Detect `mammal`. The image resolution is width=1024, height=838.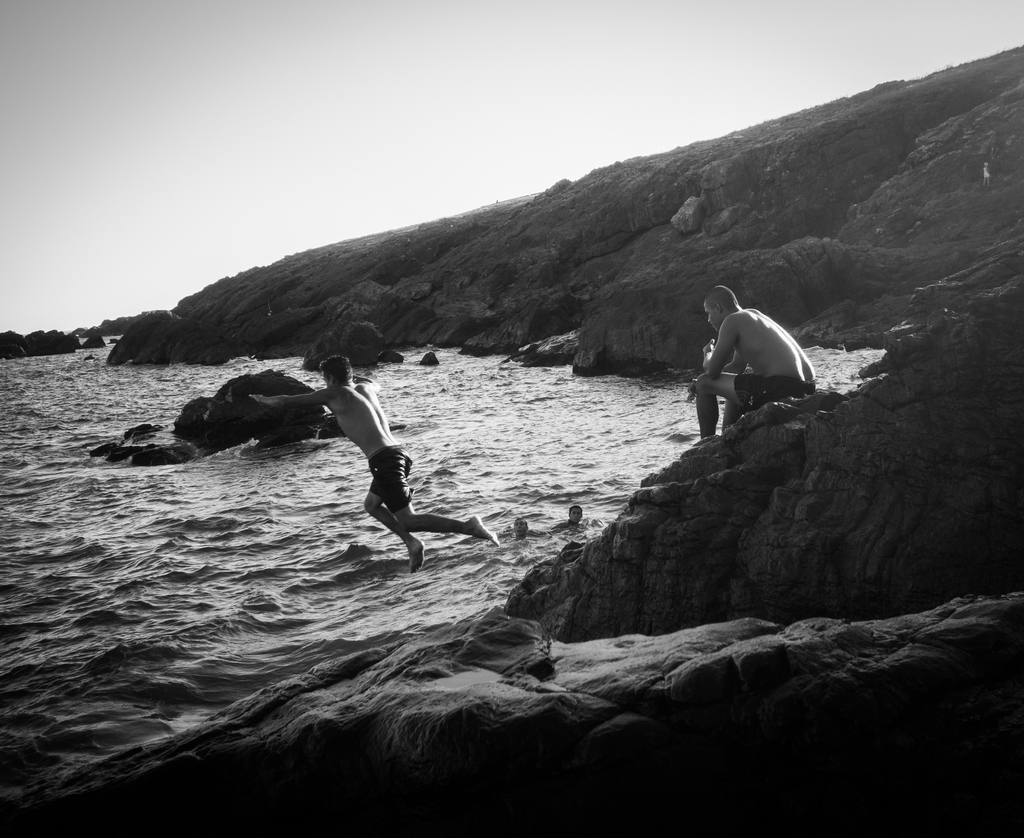
box(246, 350, 496, 570).
